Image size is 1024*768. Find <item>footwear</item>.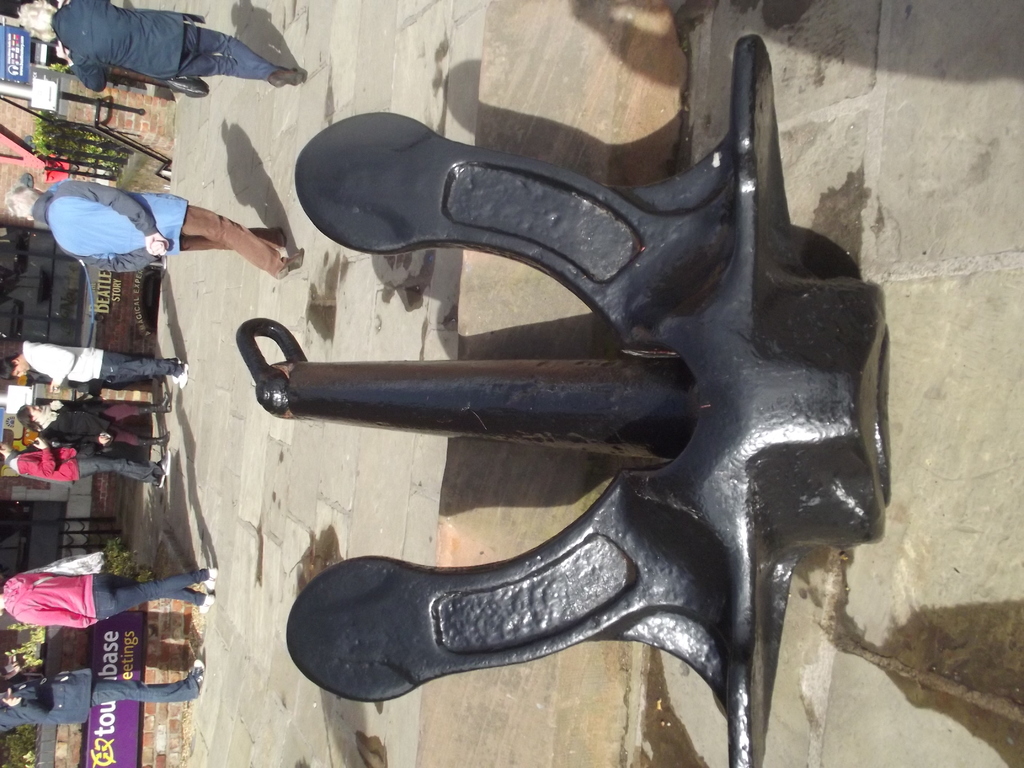
[x1=275, y1=226, x2=287, y2=246].
